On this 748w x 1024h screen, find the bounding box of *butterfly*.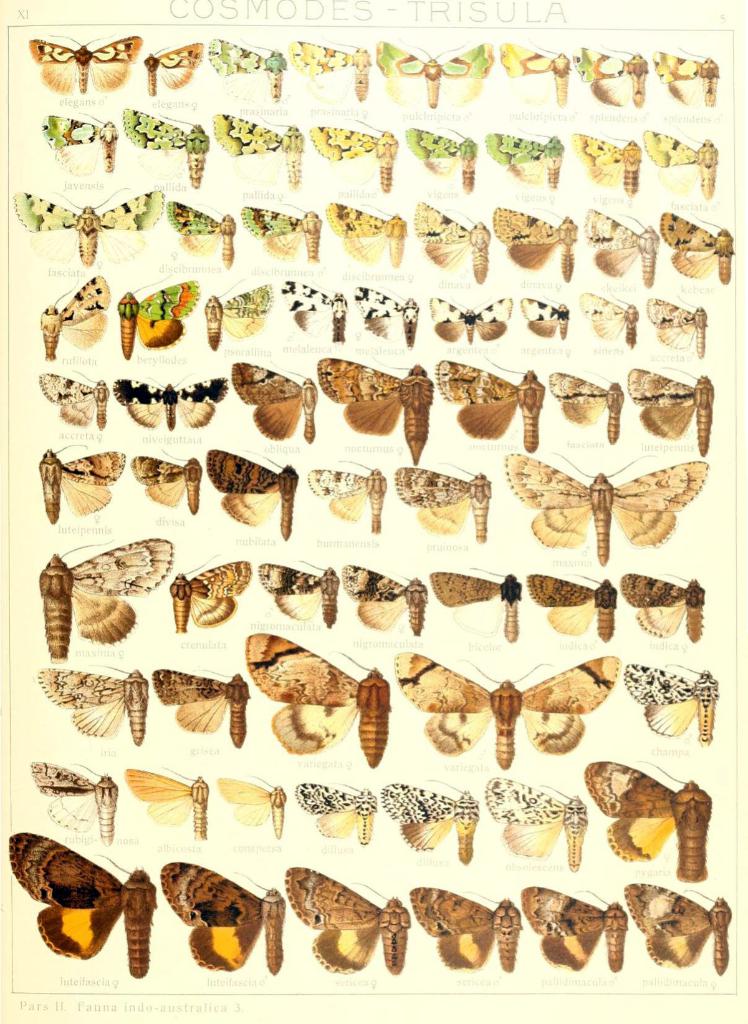
Bounding box: (120, 273, 197, 360).
